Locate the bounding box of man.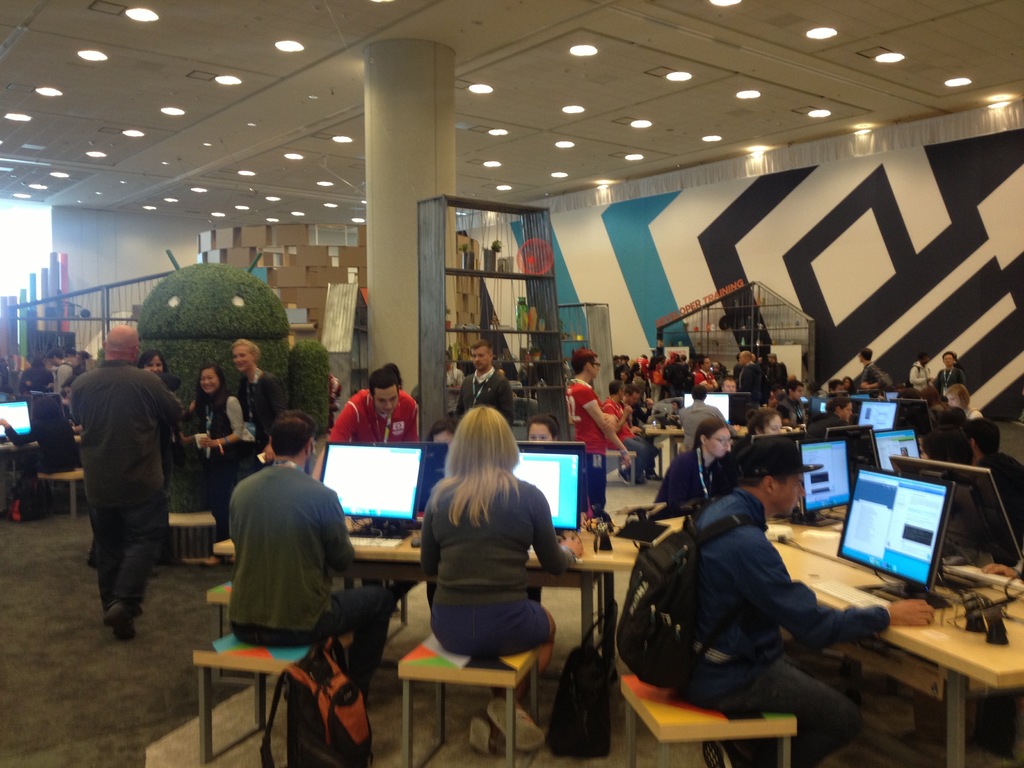
Bounding box: select_region(458, 344, 518, 424).
